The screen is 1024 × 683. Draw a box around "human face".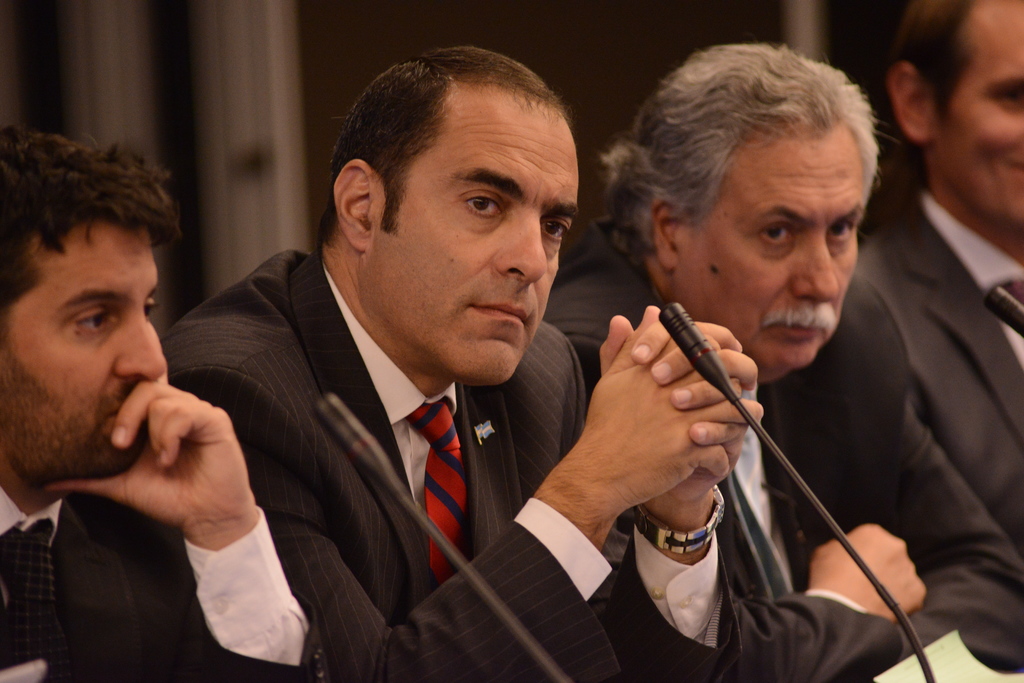
region(685, 136, 867, 374).
